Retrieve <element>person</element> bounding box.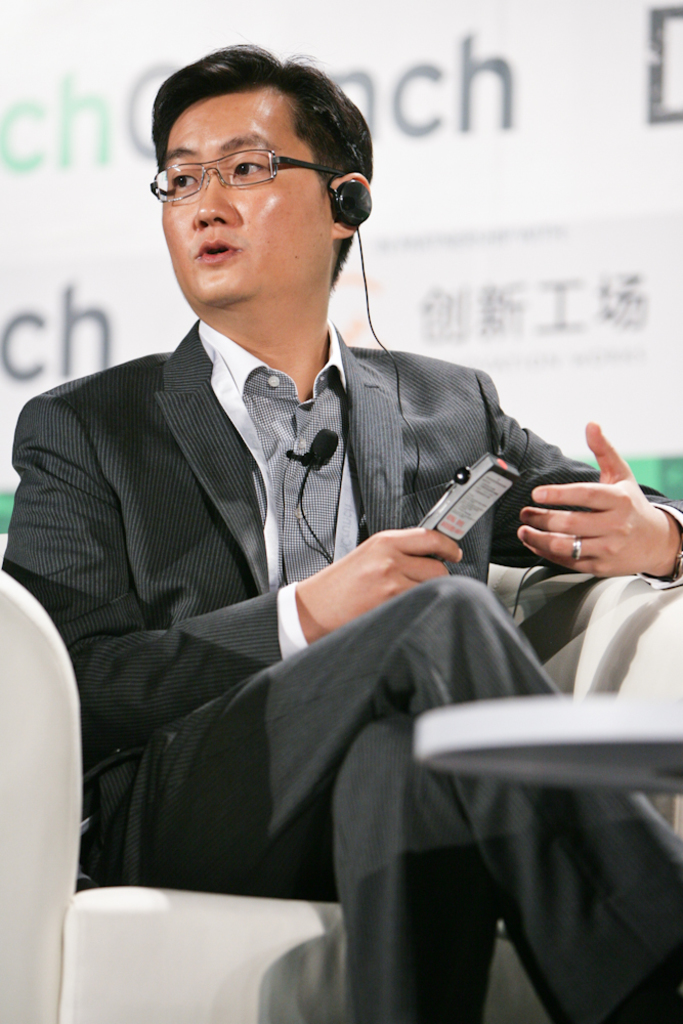
Bounding box: (x1=1, y1=41, x2=682, y2=1023).
